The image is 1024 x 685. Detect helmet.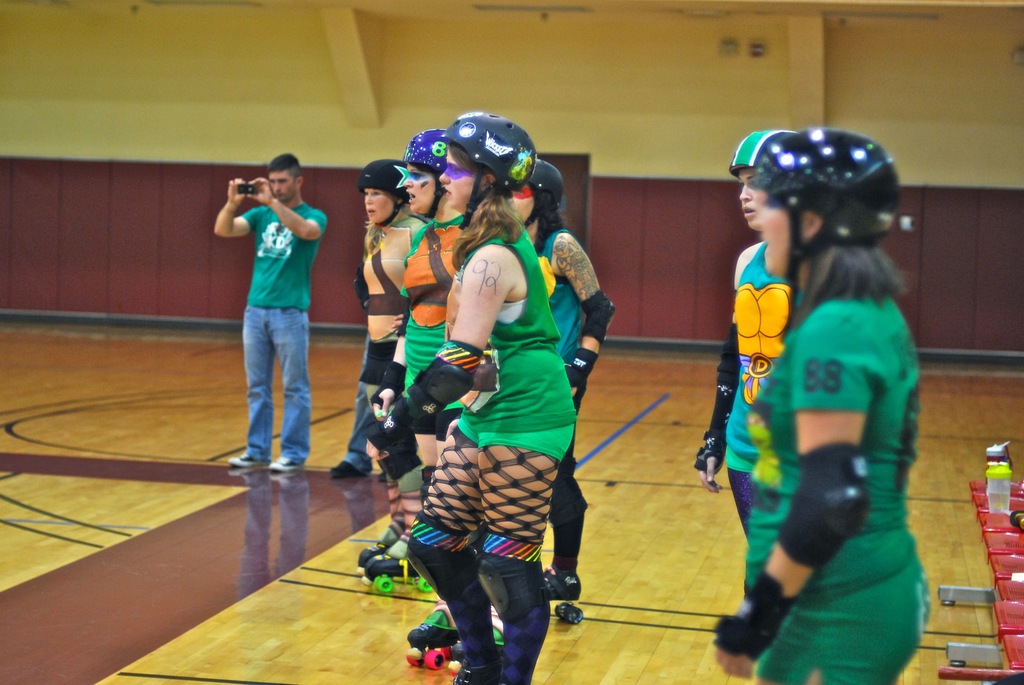
Detection: box(755, 126, 897, 340).
